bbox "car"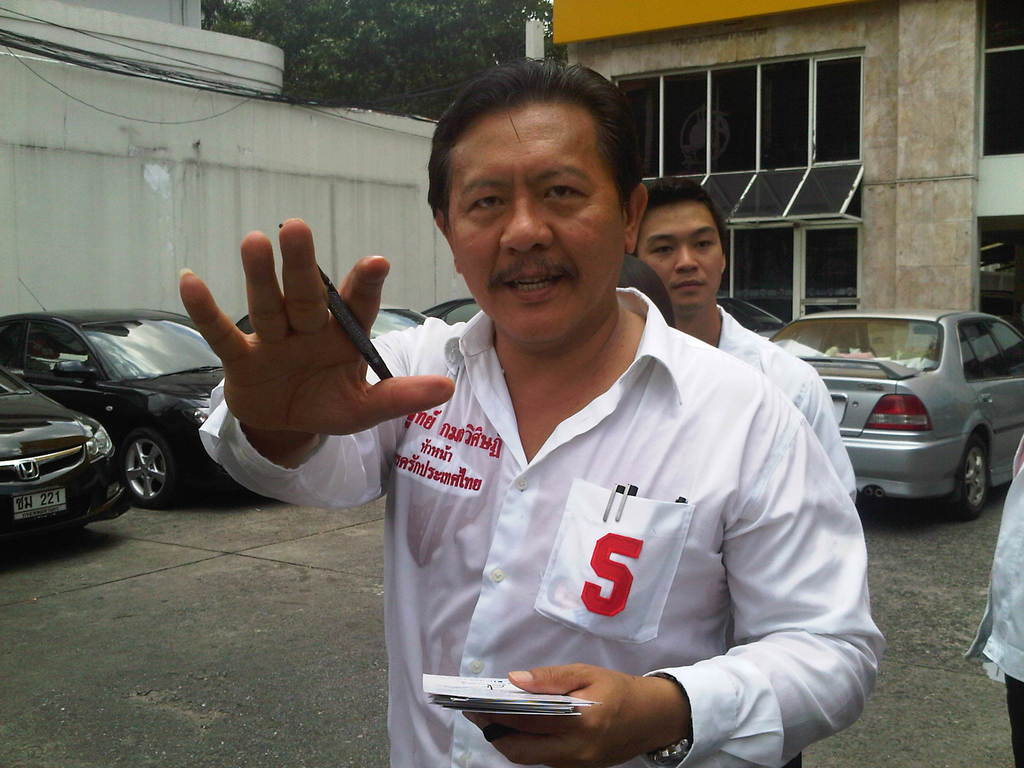
{"left": 771, "top": 310, "right": 1022, "bottom": 532}
